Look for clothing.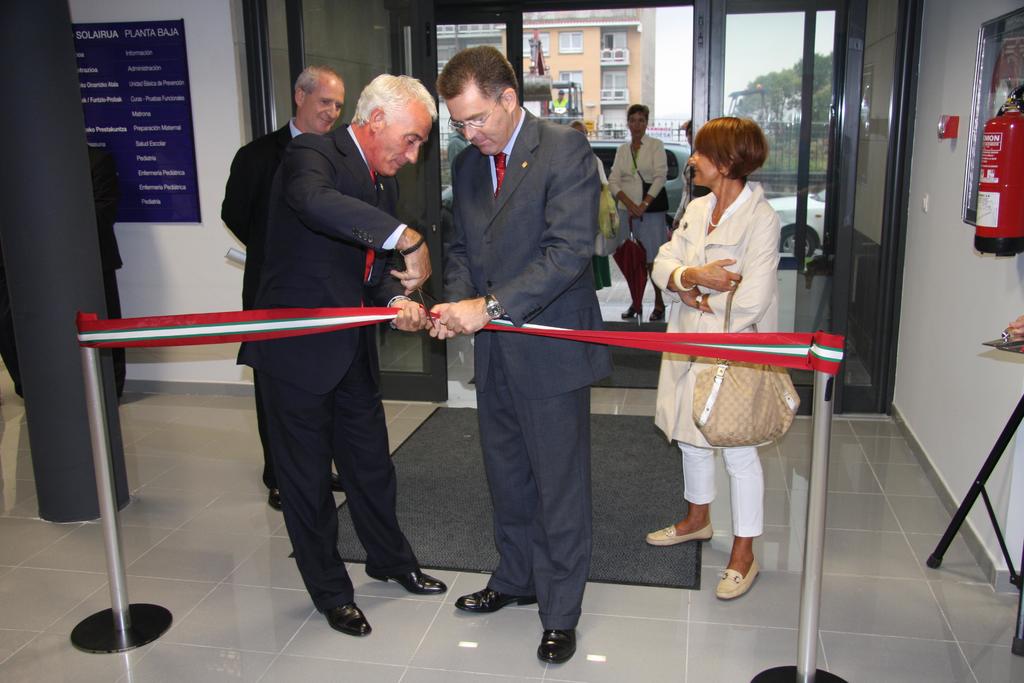
Found: 233, 119, 408, 613.
